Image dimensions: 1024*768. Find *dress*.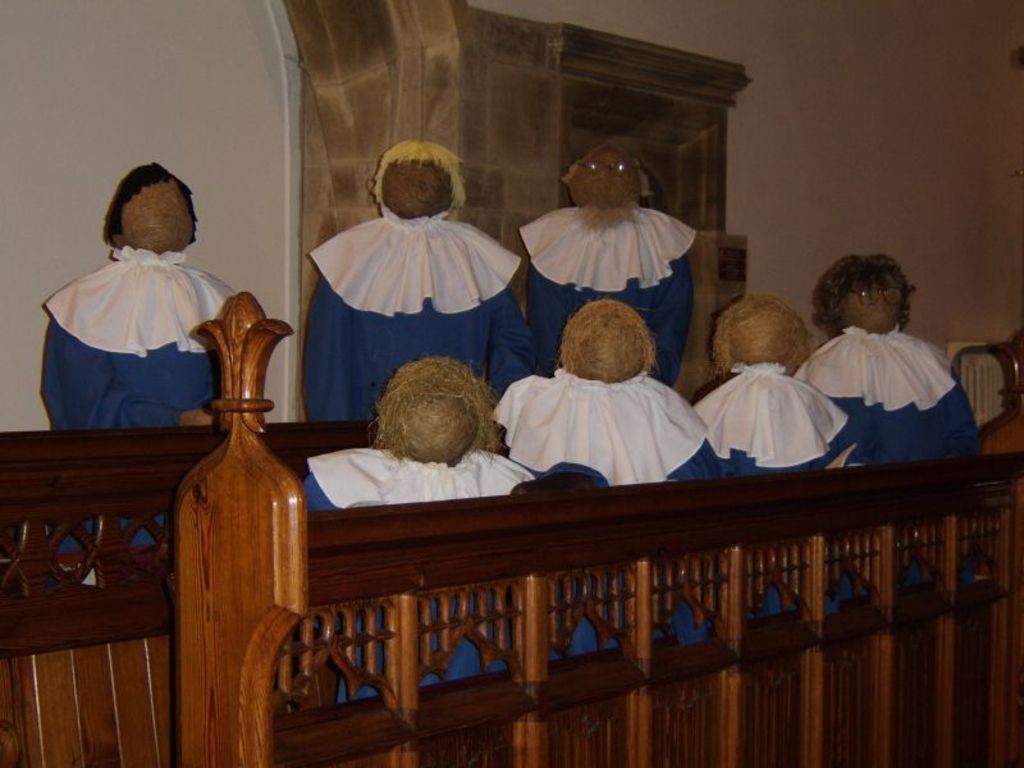
l=41, t=244, r=229, b=428.
